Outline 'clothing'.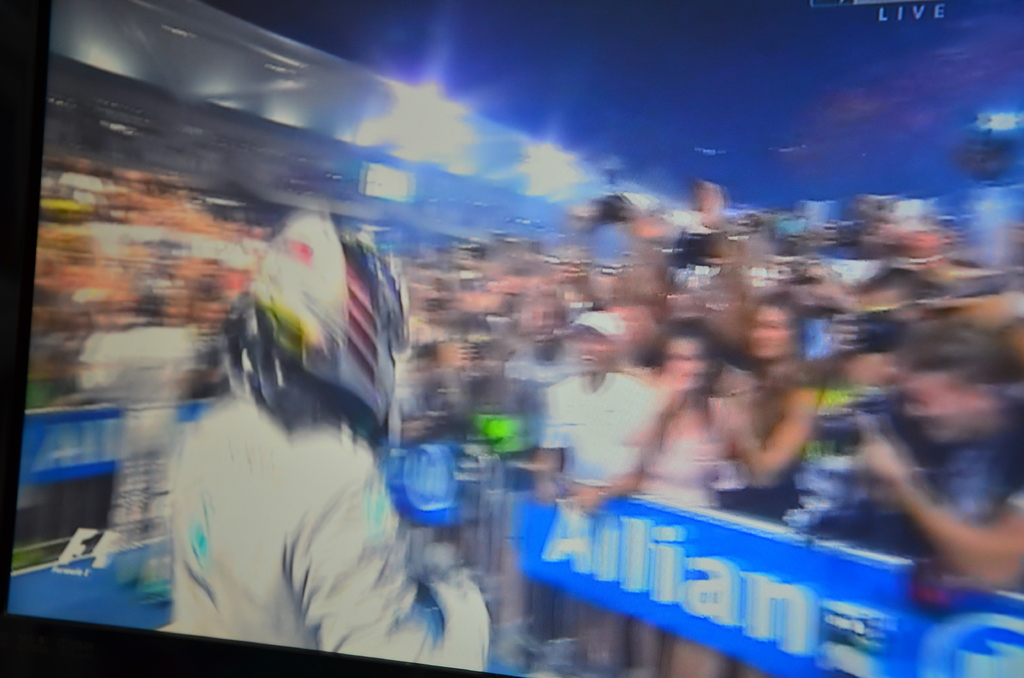
Outline: bbox=[167, 381, 492, 672].
